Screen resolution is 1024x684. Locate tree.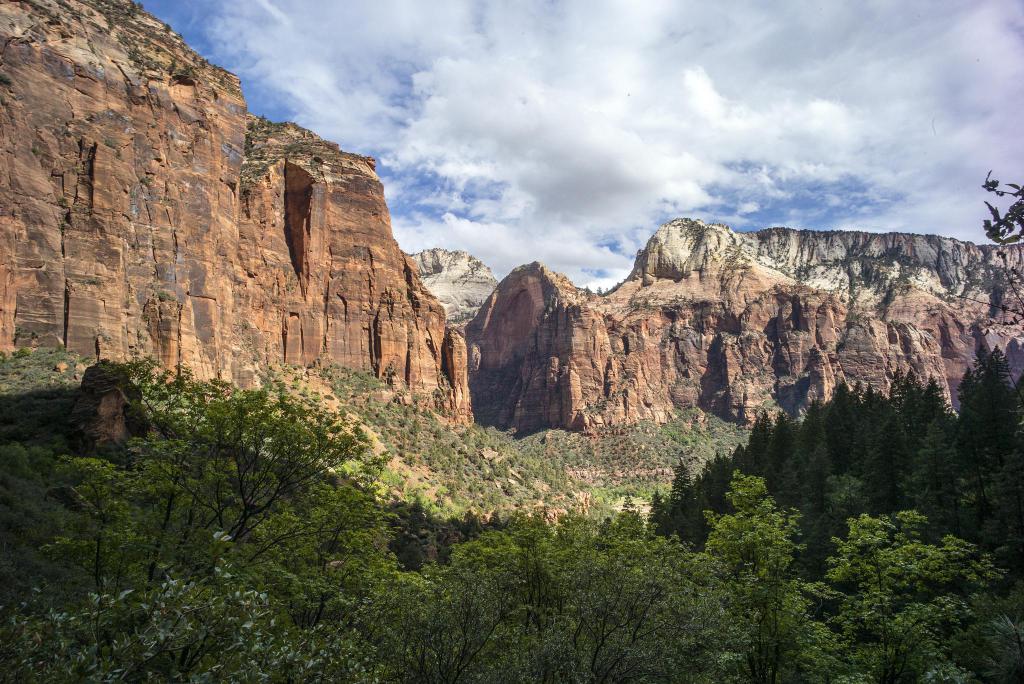
(x1=762, y1=496, x2=1023, y2=683).
